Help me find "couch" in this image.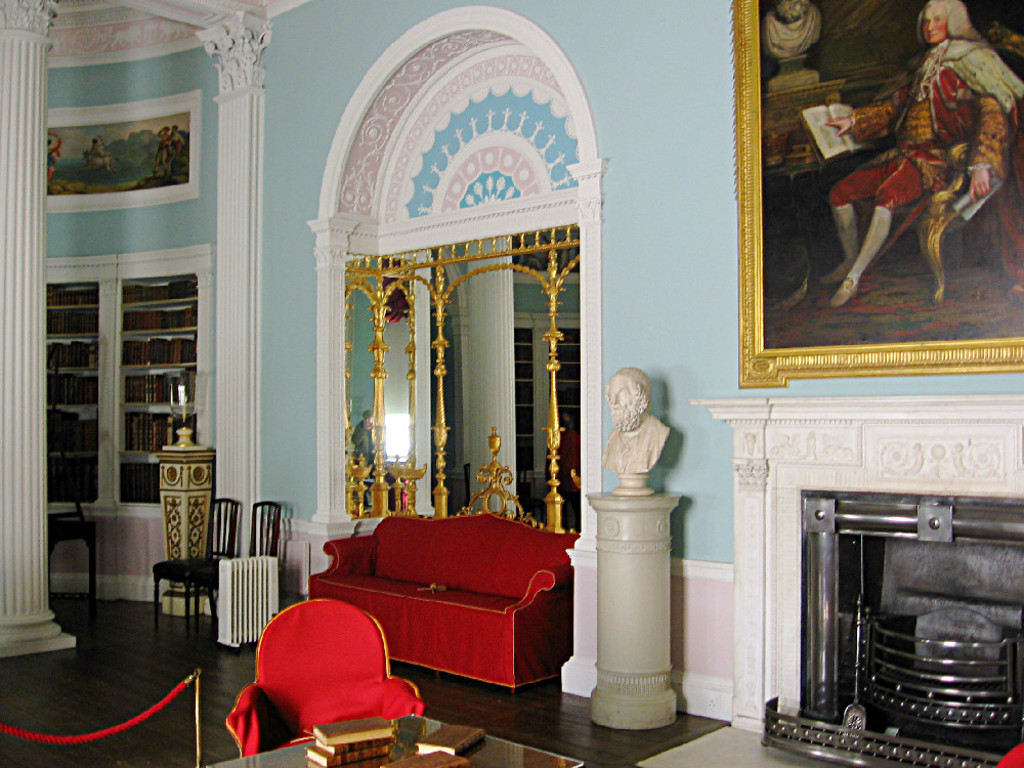
Found it: <bbox>294, 492, 578, 696</bbox>.
